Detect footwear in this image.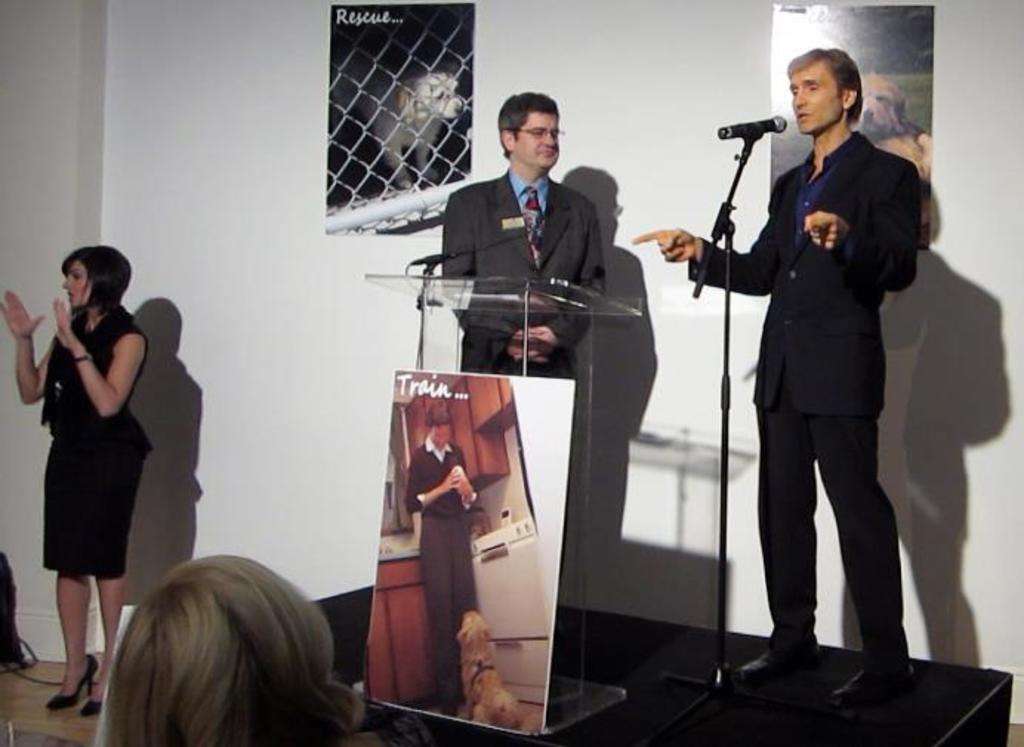
Detection: <region>77, 670, 107, 717</region>.
